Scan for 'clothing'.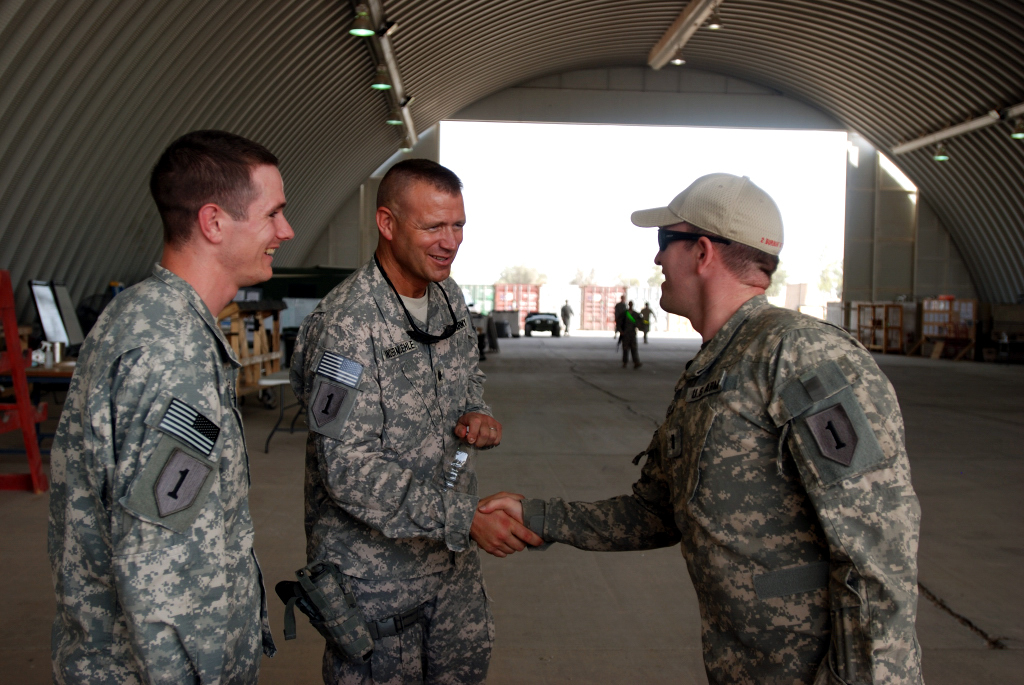
Scan result: detection(263, 187, 512, 670).
